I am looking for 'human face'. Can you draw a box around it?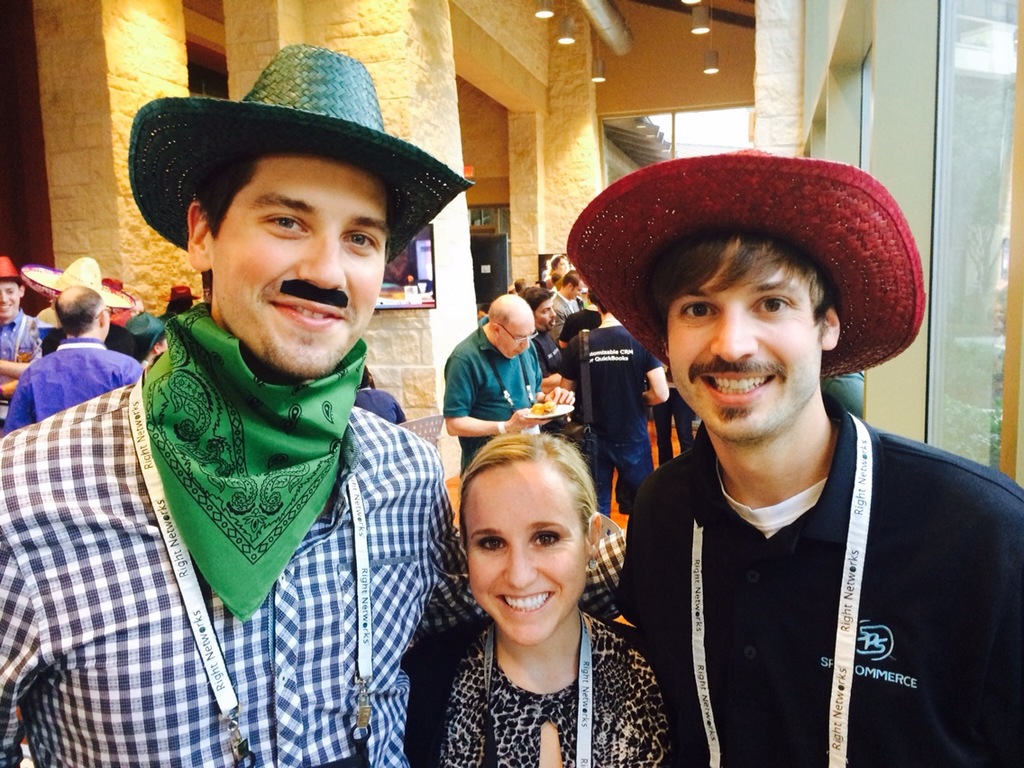
Sure, the bounding box is BBox(471, 459, 590, 649).
